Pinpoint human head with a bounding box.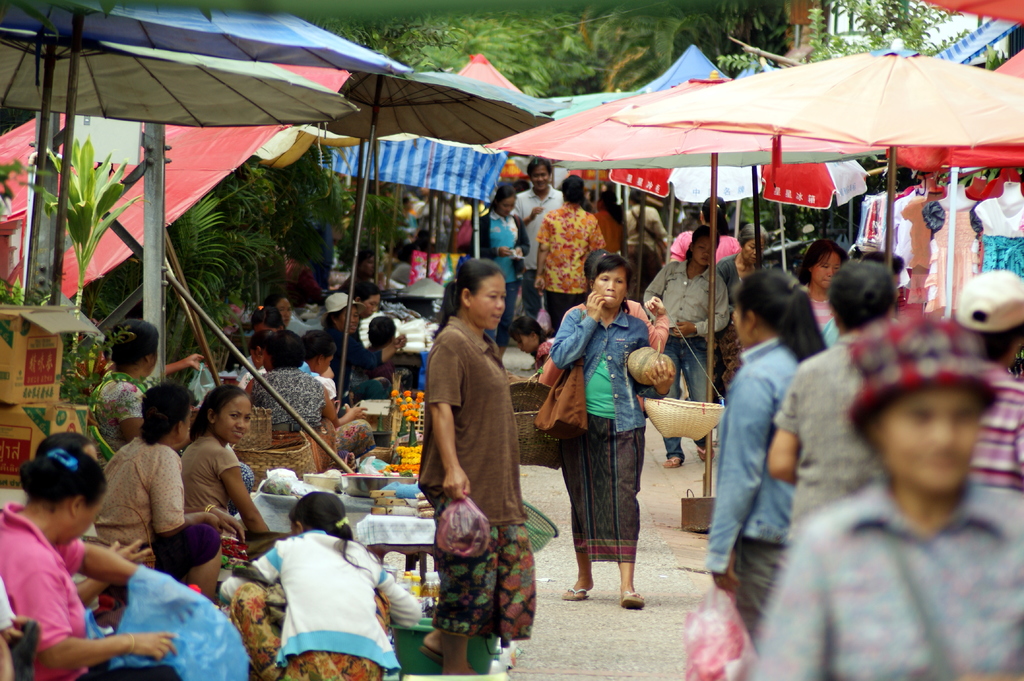
BBox(287, 489, 346, 533).
